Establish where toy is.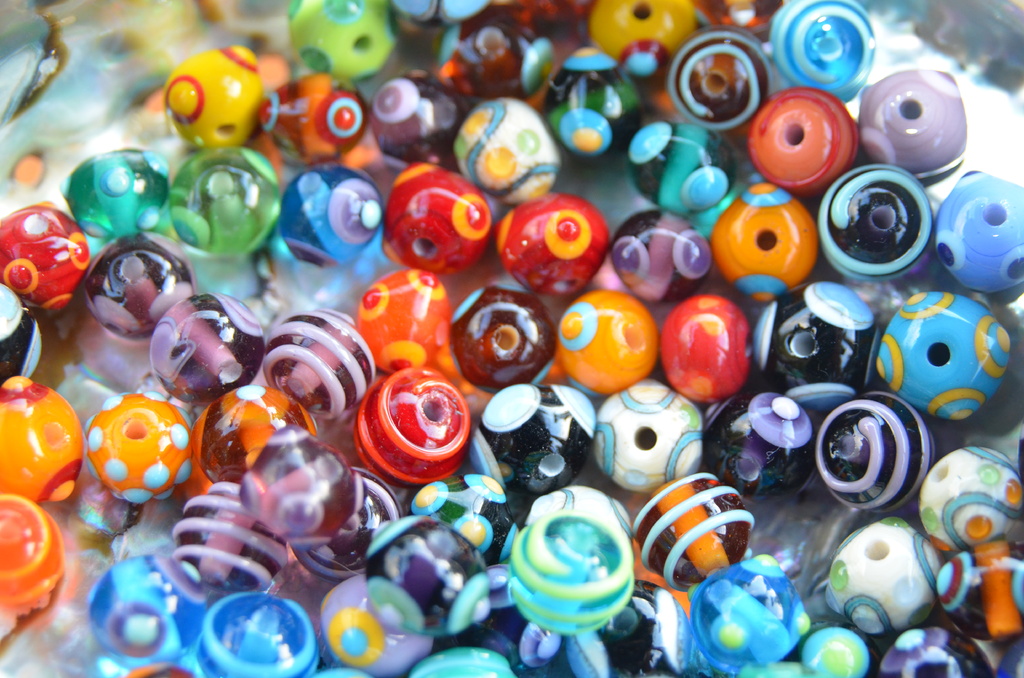
Established at [x1=763, y1=284, x2=885, y2=401].
